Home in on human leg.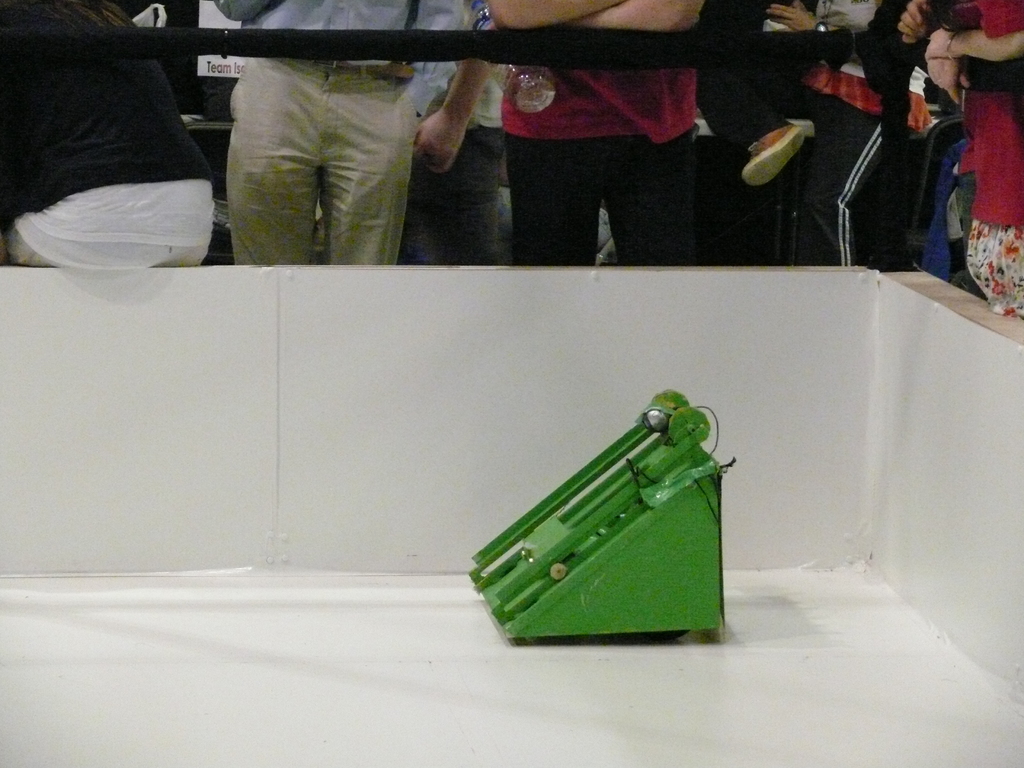
Homed in at 319,73,417,264.
